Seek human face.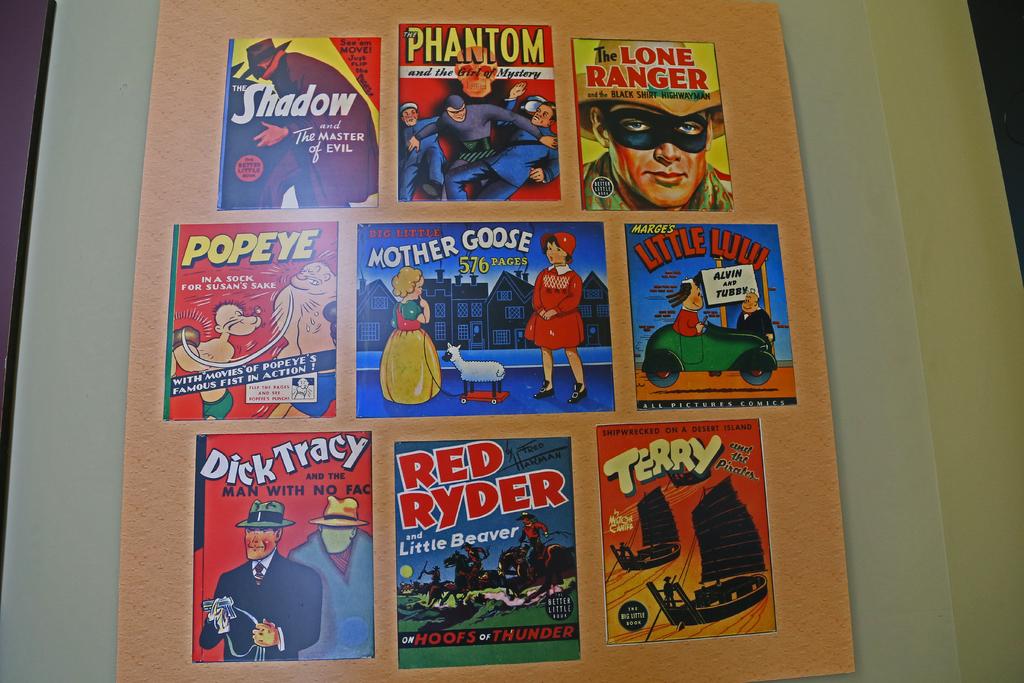
box(545, 241, 566, 262).
